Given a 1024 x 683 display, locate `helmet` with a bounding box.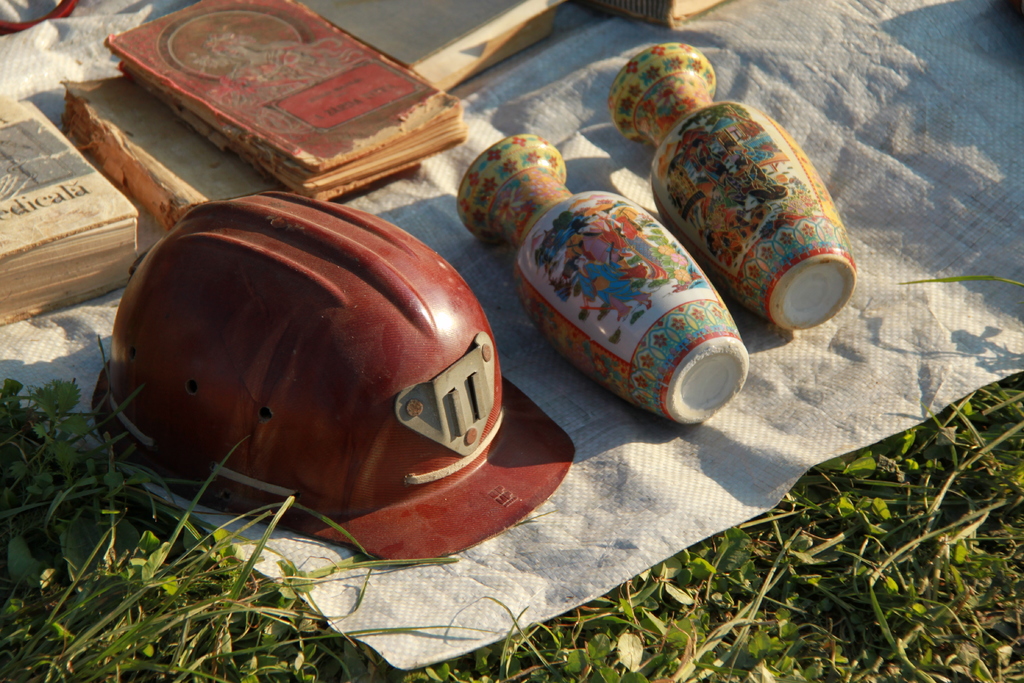
Located: 96:193:513:547.
